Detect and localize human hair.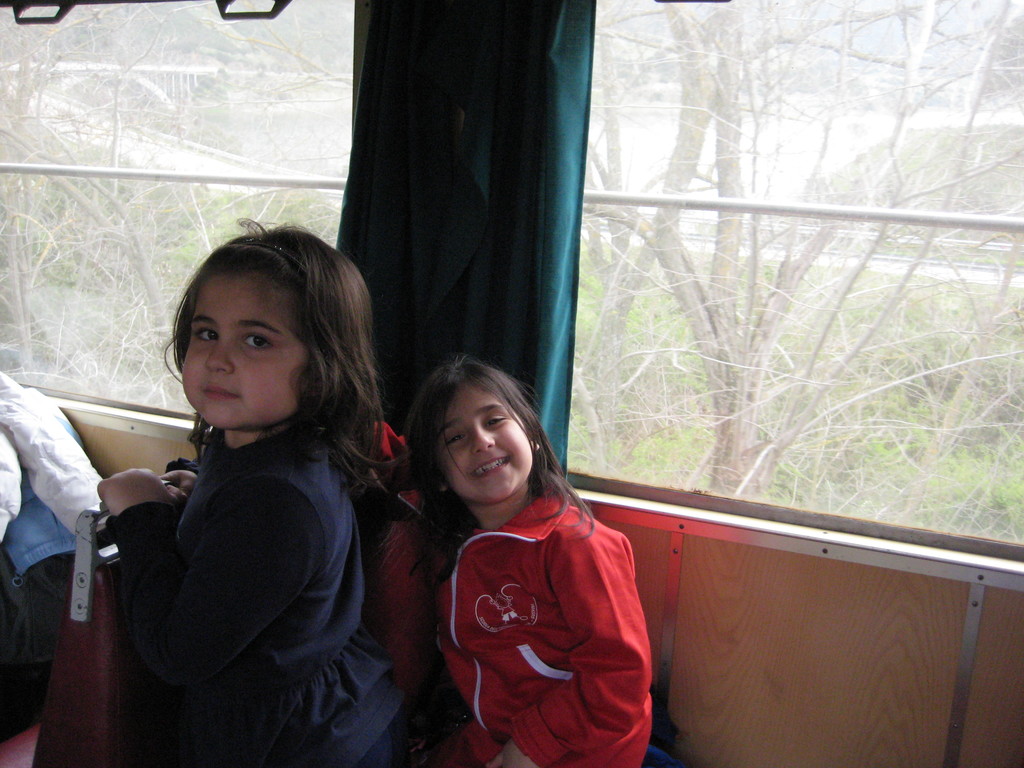
Localized at <box>385,356,593,586</box>.
